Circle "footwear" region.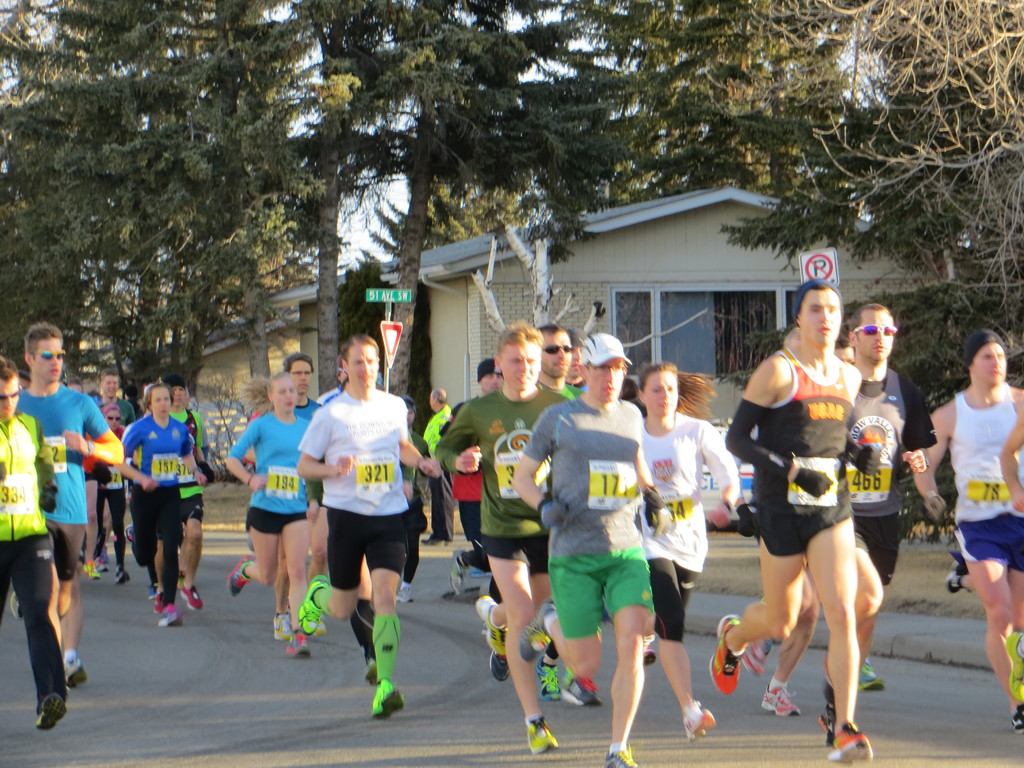
Region: [398, 593, 418, 607].
